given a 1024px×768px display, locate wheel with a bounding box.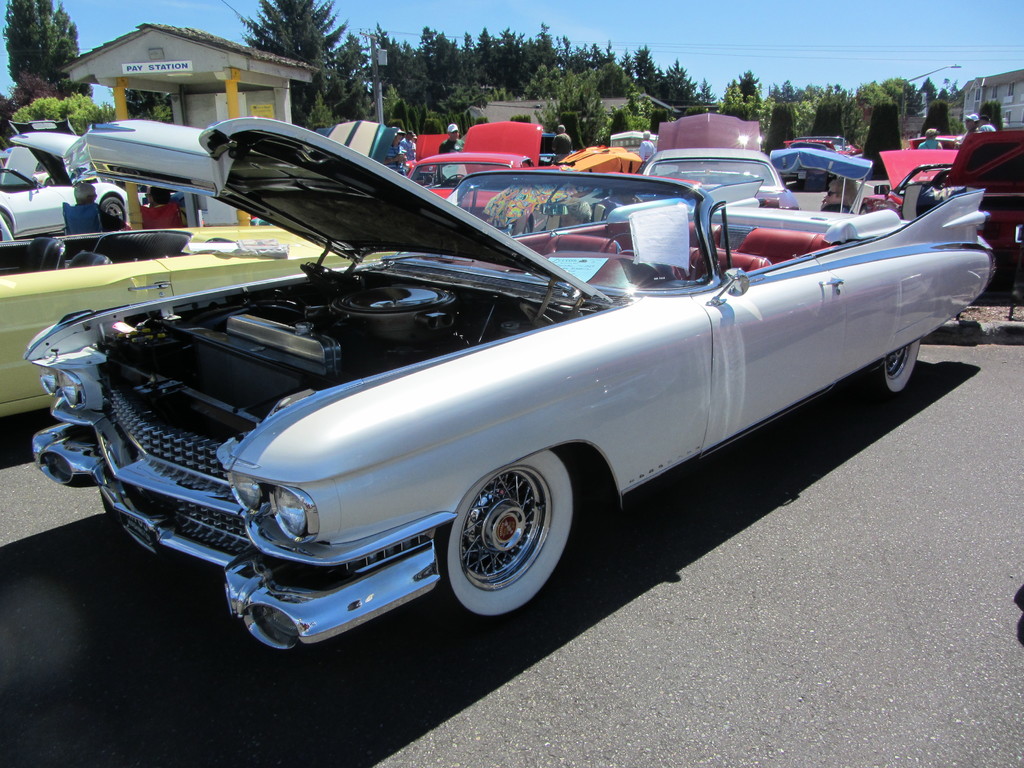
Located: select_region(0, 213, 14, 237).
